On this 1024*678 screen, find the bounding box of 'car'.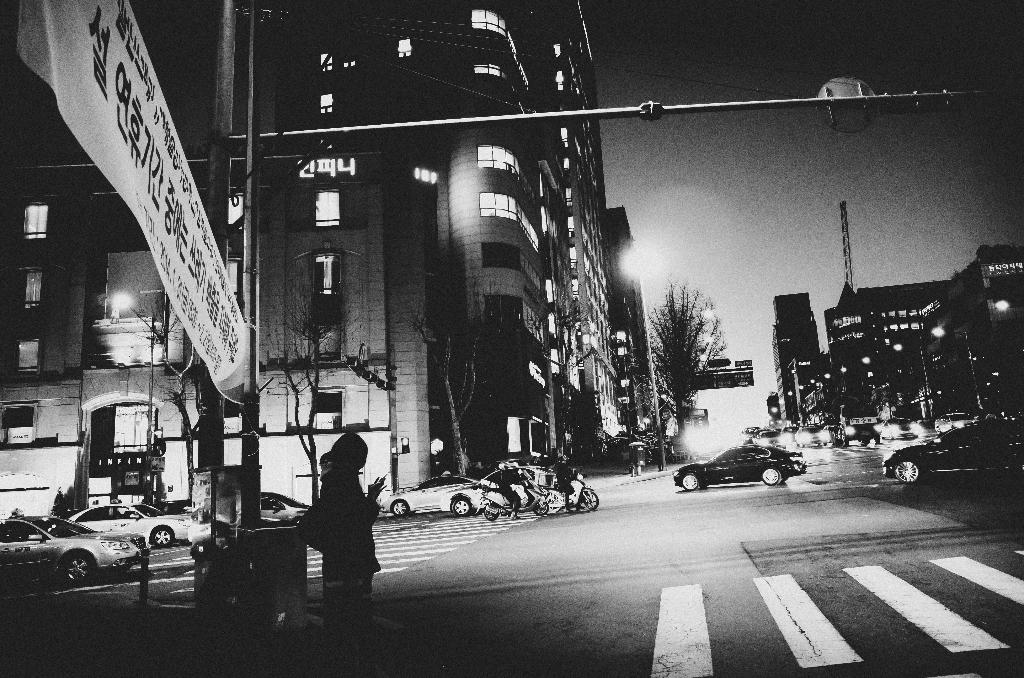
Bounding box: detection(380, 476, 480, 521).
